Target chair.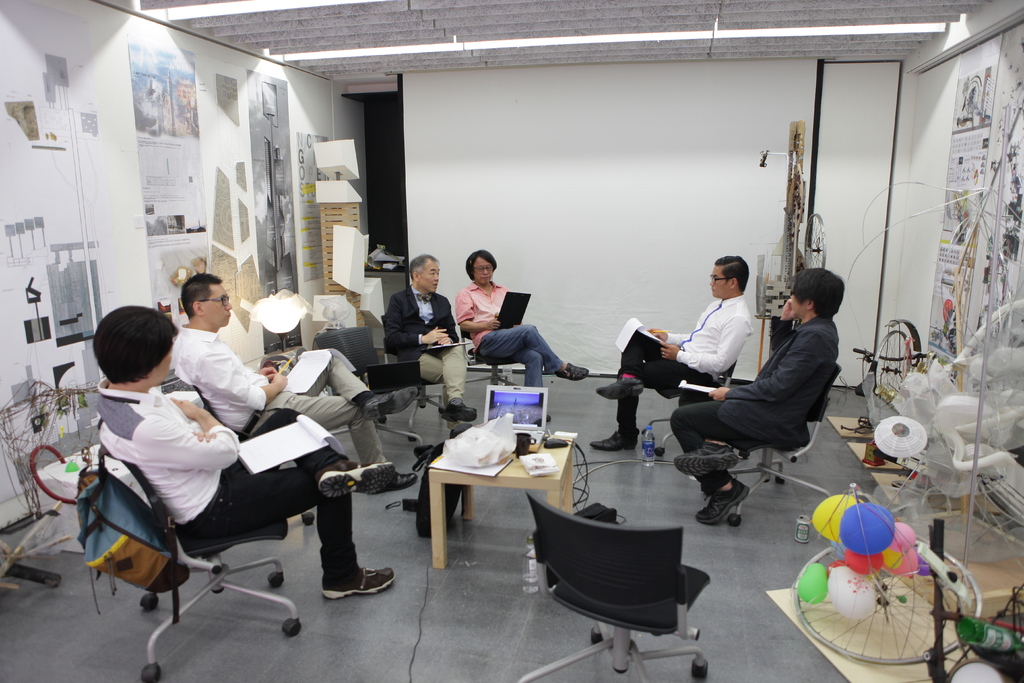
Target region: box(310, 324, 424, 462).
